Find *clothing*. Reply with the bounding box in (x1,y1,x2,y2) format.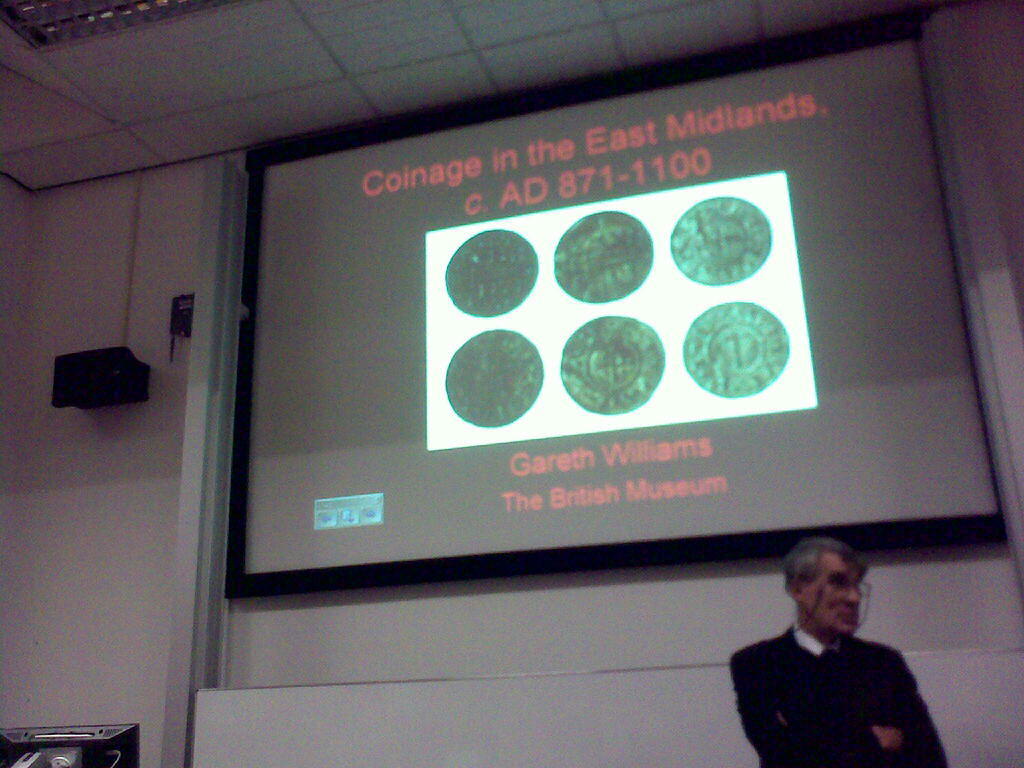
(731,620,940,767).
